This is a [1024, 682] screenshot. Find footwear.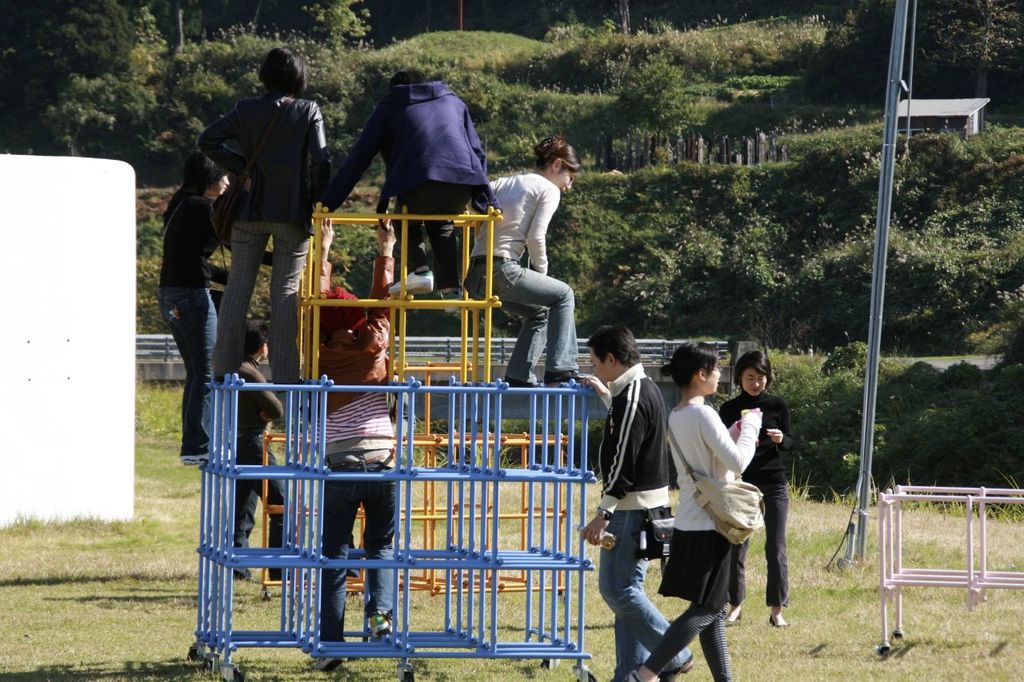
Bounding box: 233 569 253 580.
